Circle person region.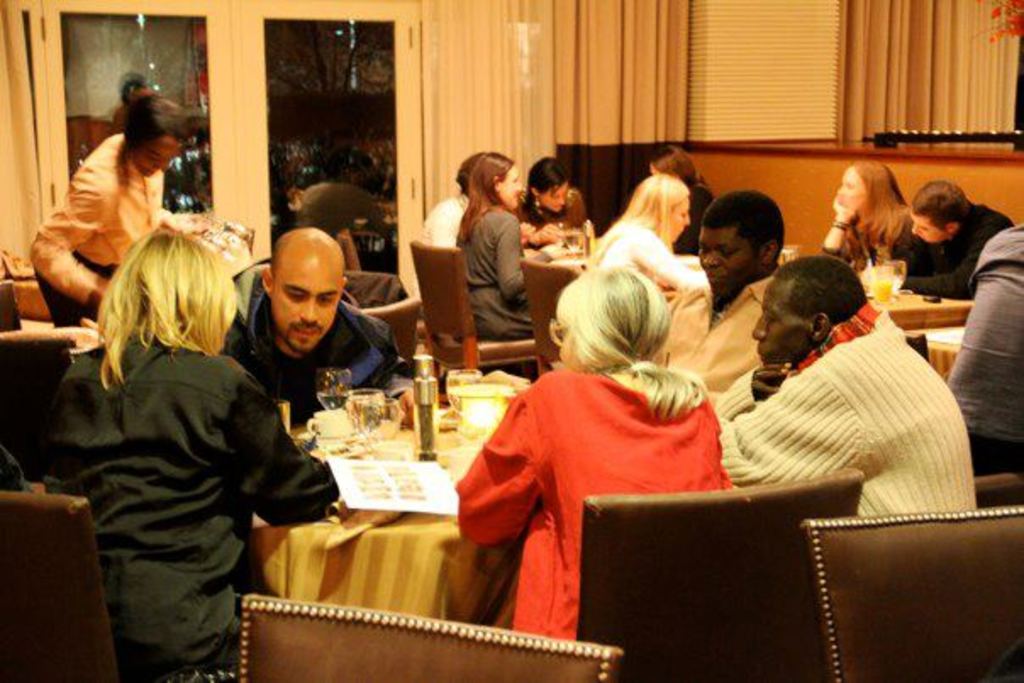
Region: [x1=636, y1=186, x2=787, y2=402].
